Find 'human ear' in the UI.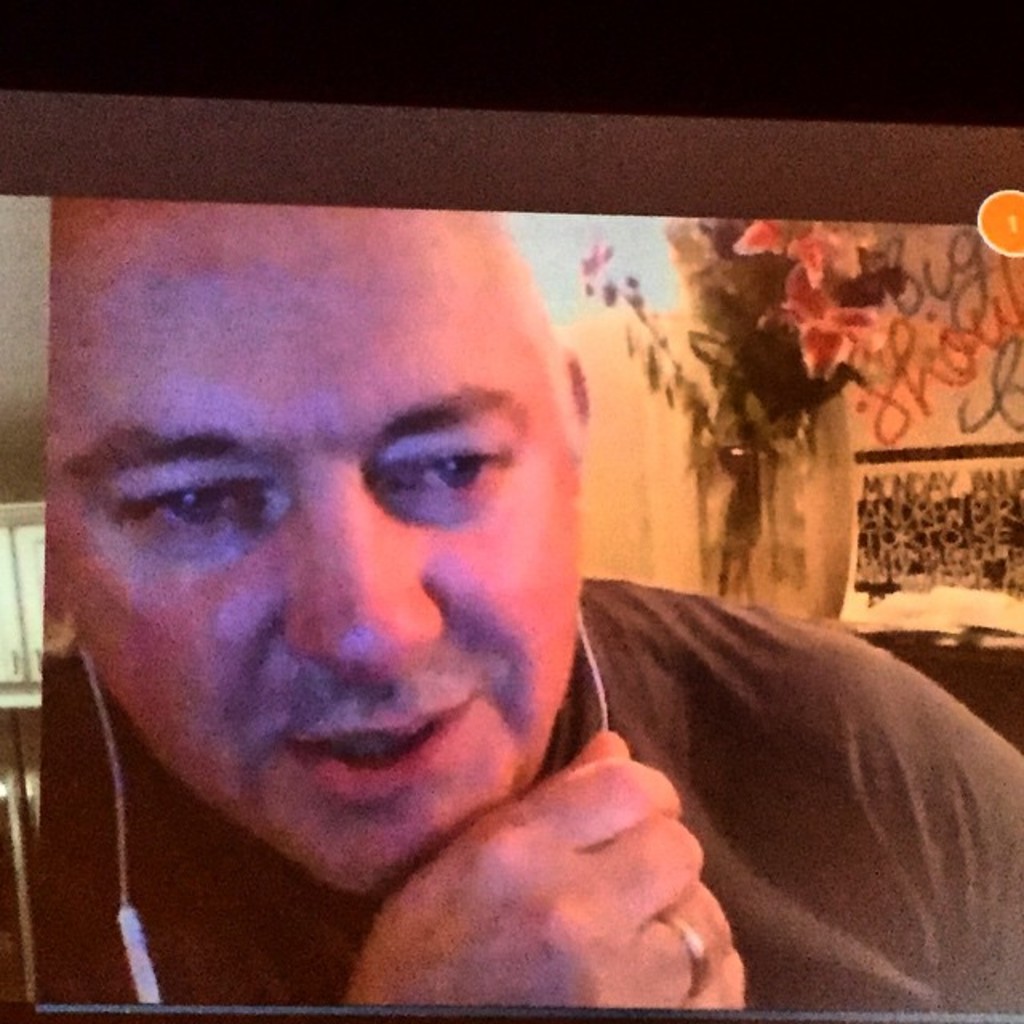
UI element at [left=45, top=594, right=69, bottom=651].
